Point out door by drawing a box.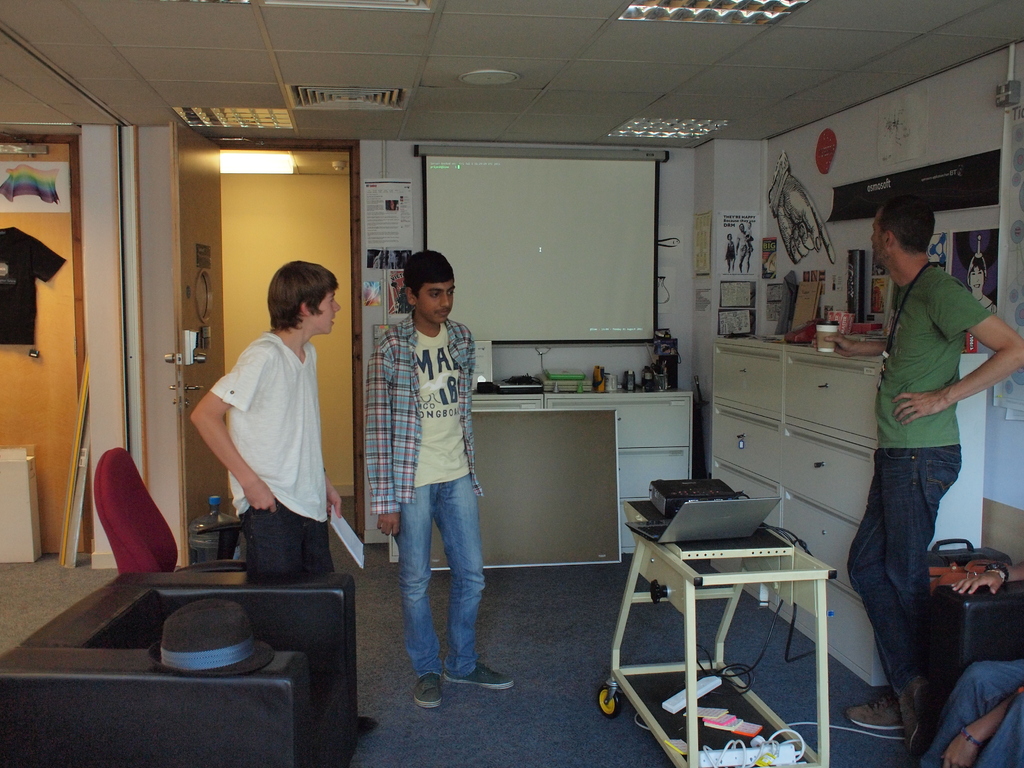
[x1=170, y1=120, x2=372, y2=569].
